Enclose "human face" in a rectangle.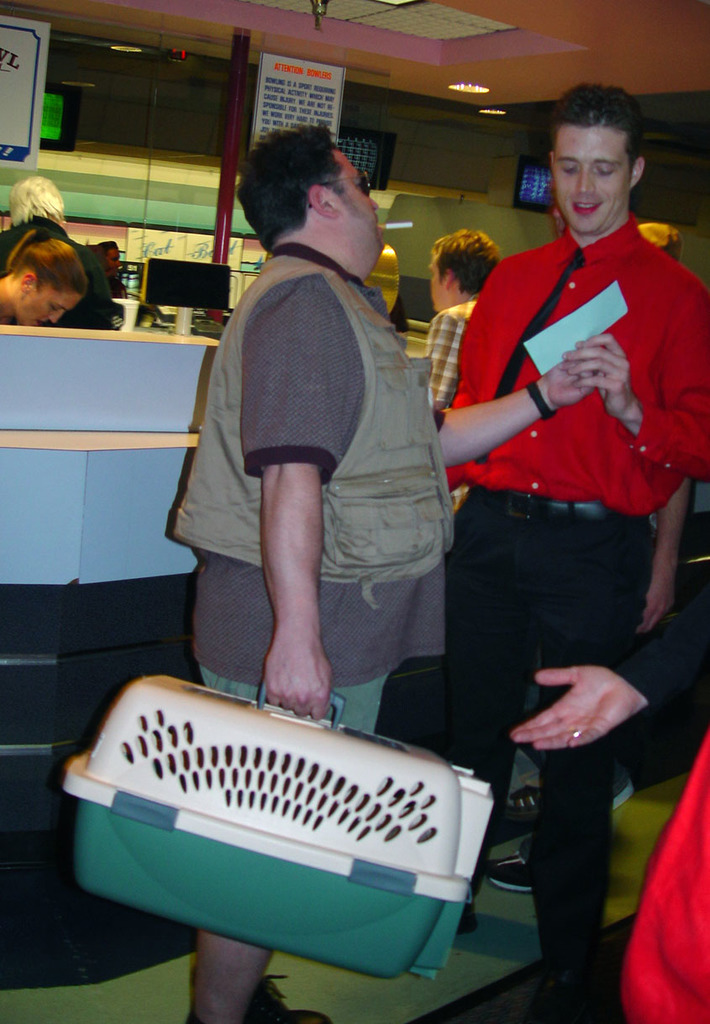
{"left": 102, "top": 249, "right": 123, "bottom": 279}.
